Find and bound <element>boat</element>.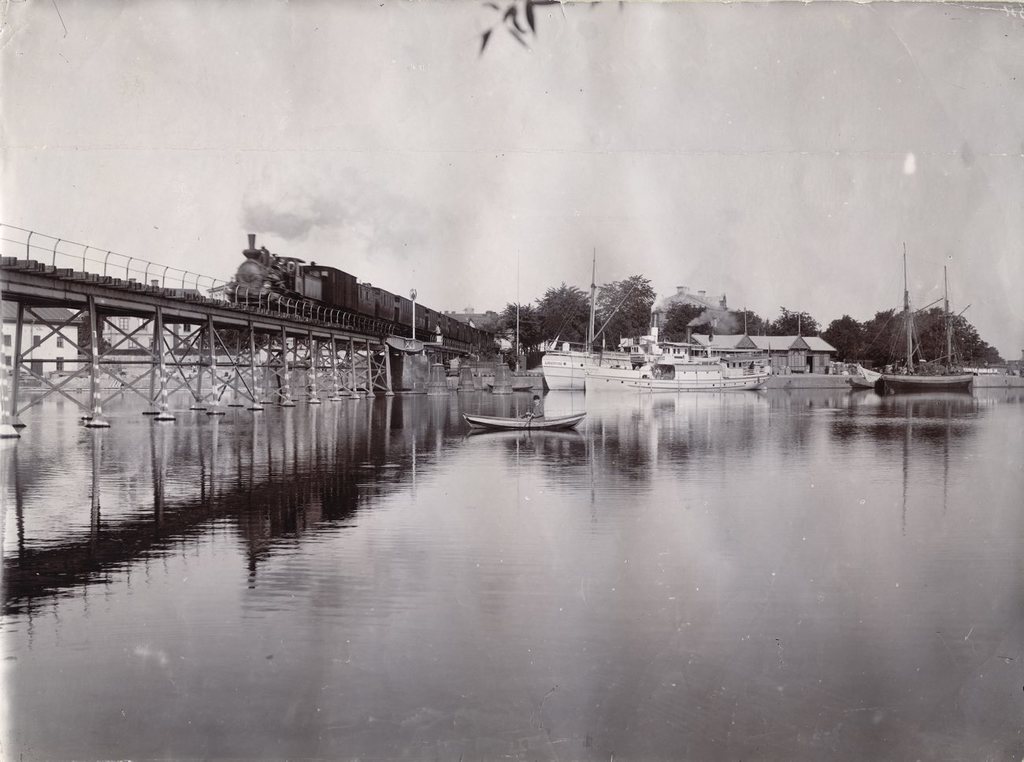
Bound: l=876, t=237, r=978, b=398.
